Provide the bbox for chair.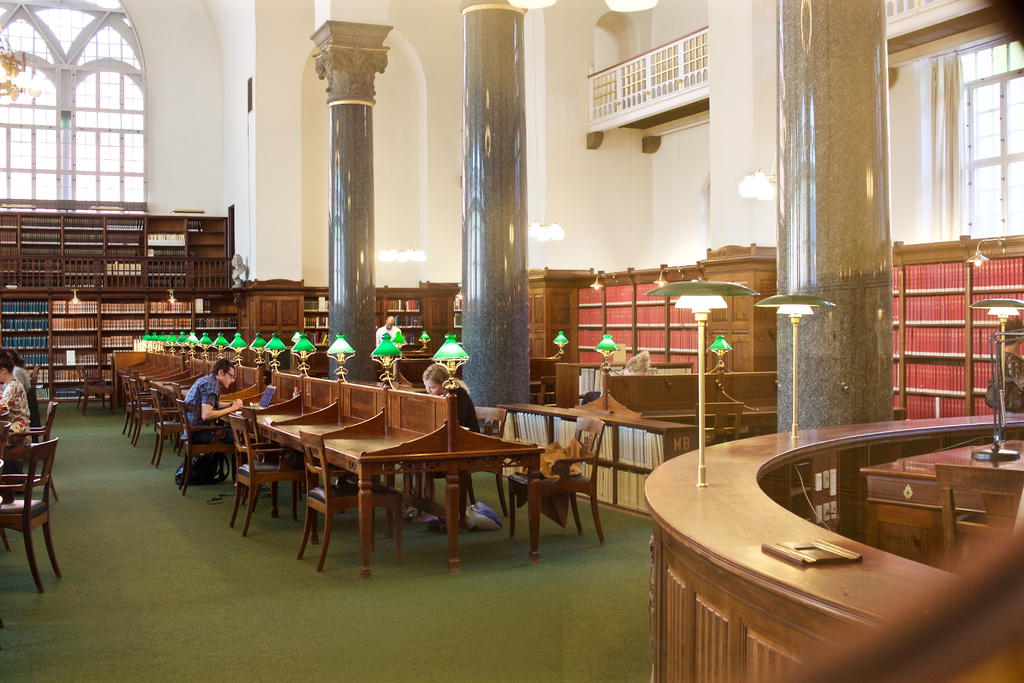
(0,399,59,502).
